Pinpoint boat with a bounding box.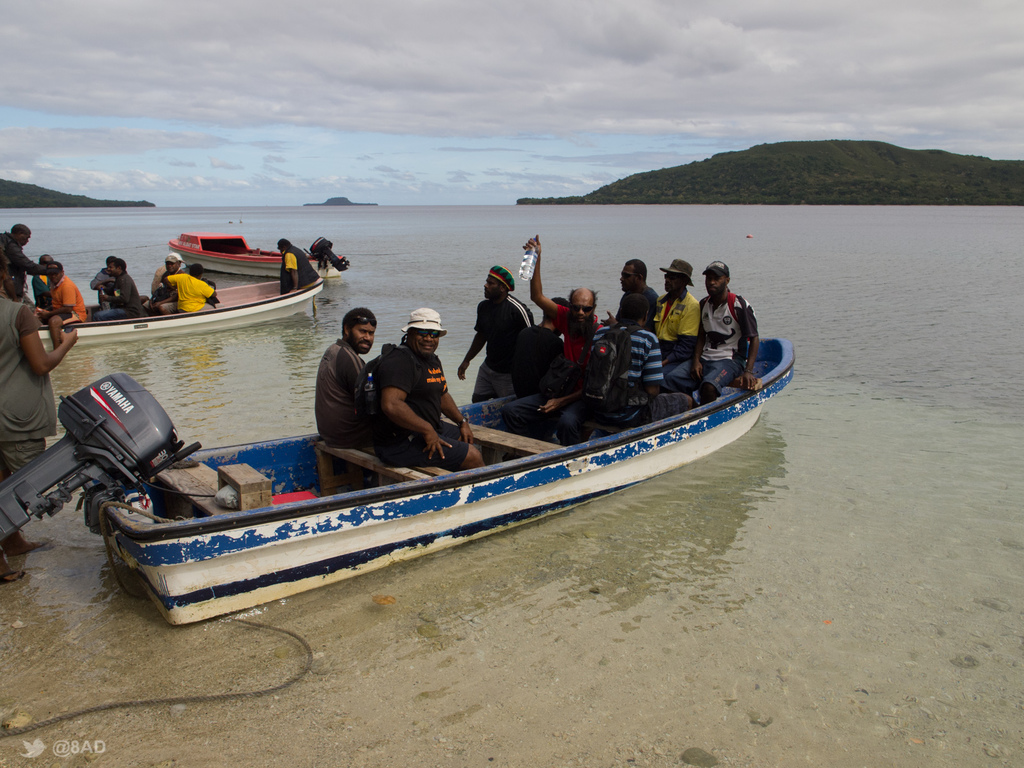
locate(0, 337, 785, 636).
